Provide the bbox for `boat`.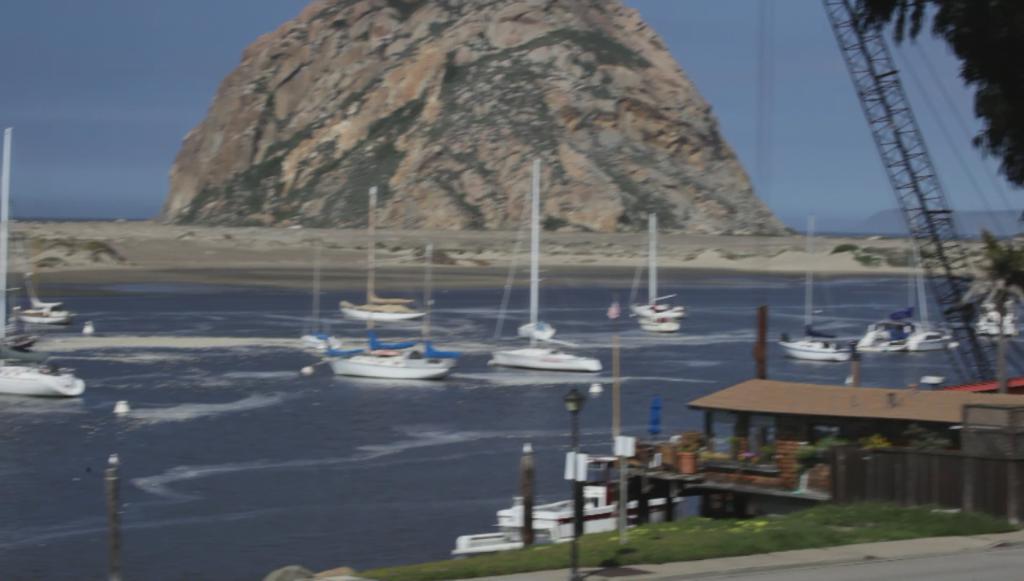
pyautogui.locateOnScreen(452, 387, 752, 556).
